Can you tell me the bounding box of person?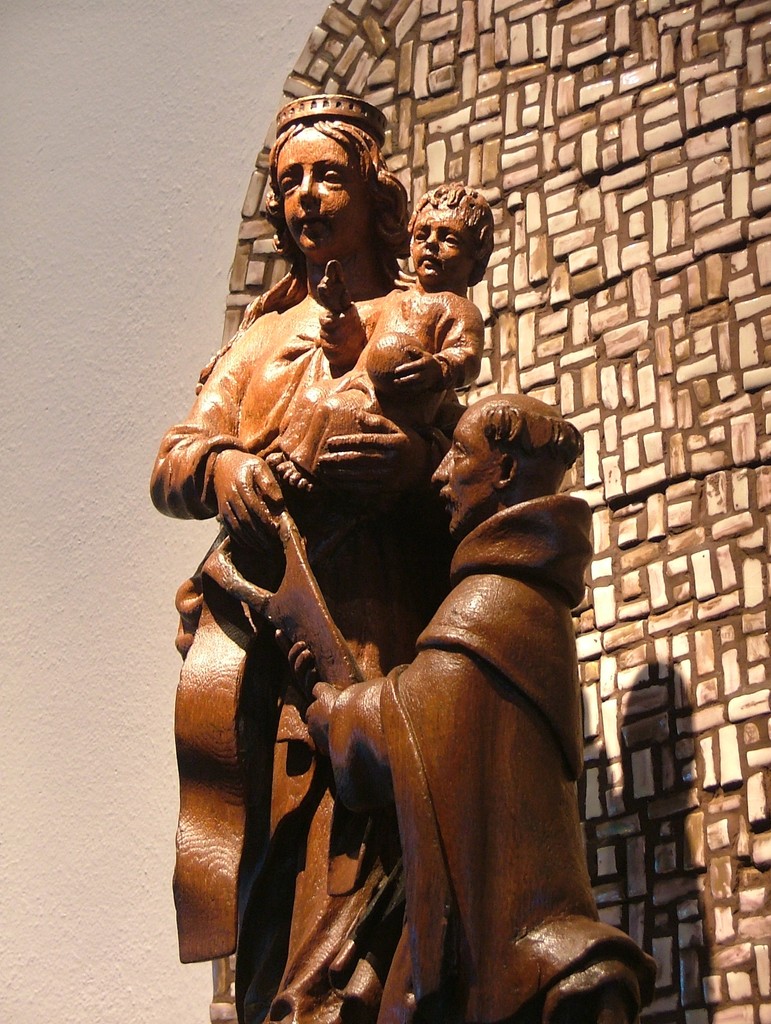
284,393,662,1023.
